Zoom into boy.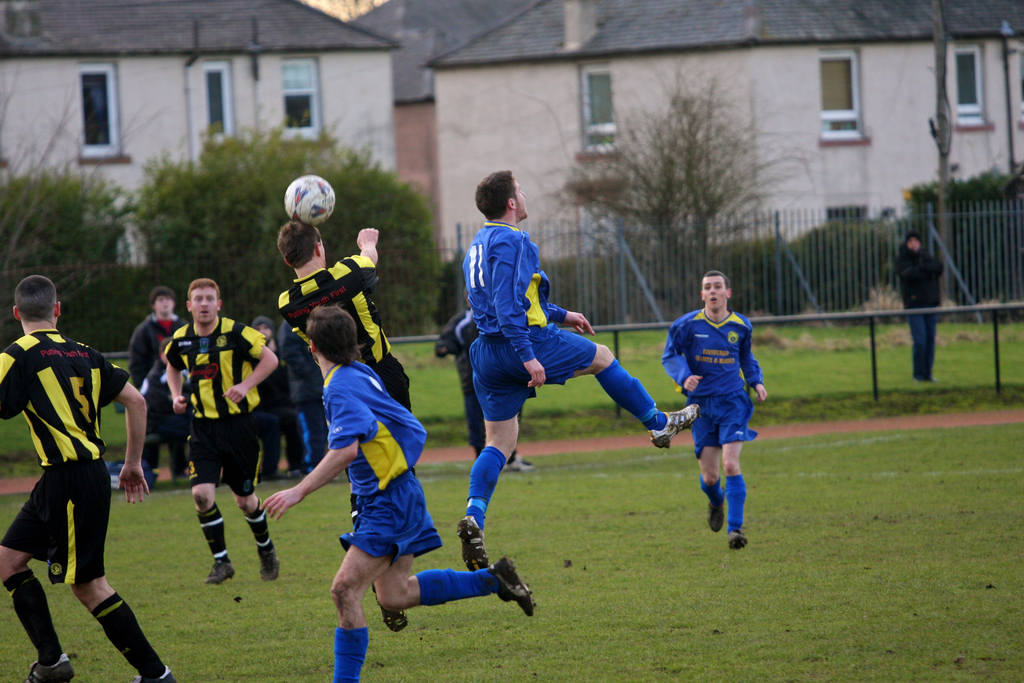
Zoom target: (254, 286, 540, 682).
